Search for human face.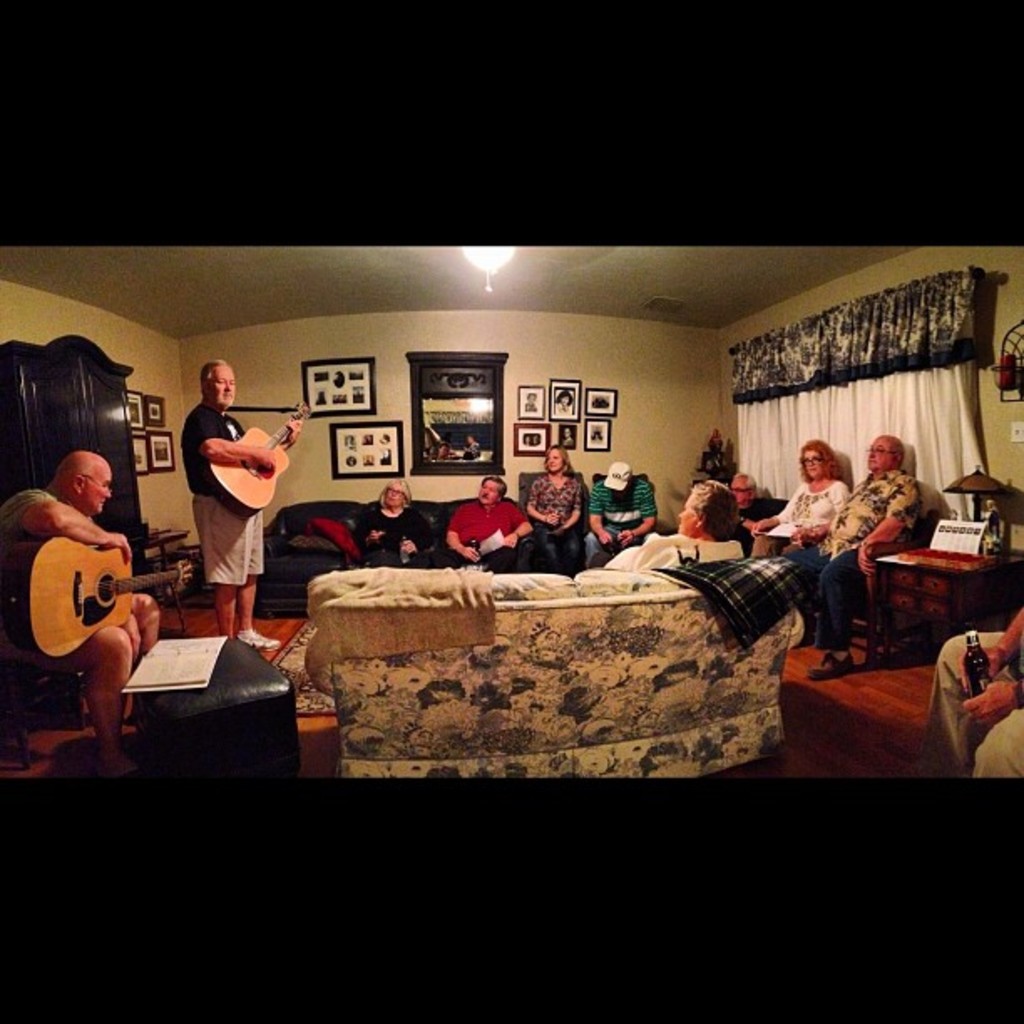
Found at left=547, top=452, right=566, bottom=475.
